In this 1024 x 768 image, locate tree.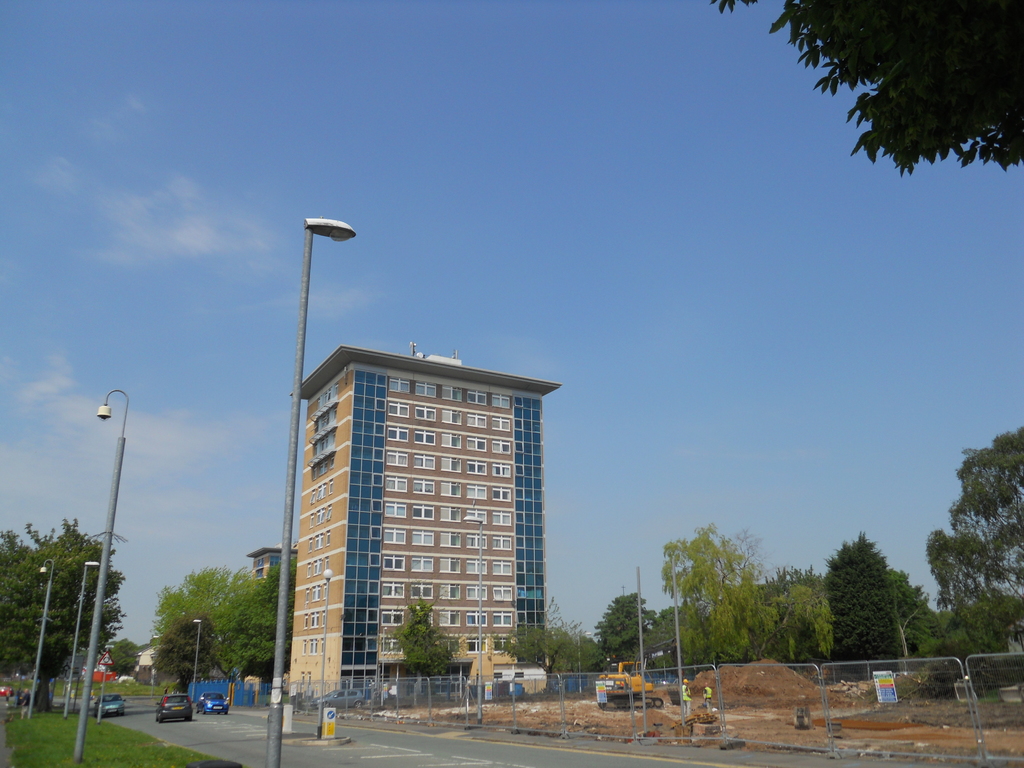
Bounding box: (left=650, top=605, right=692, bottom=679).
